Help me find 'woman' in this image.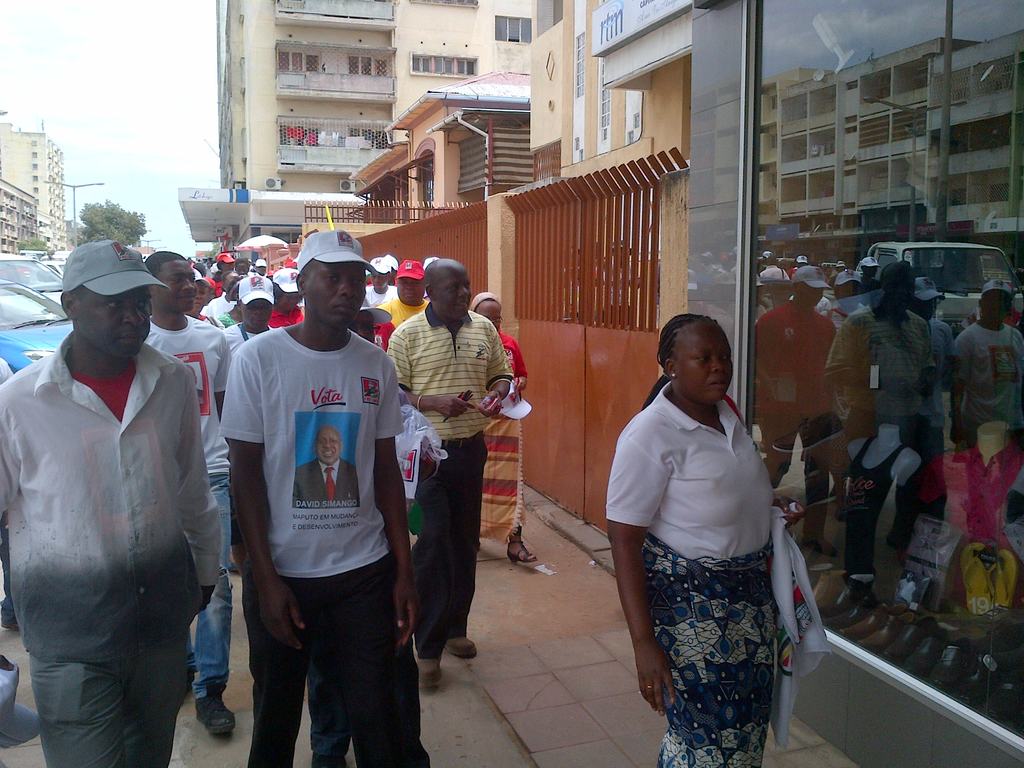
Found it: [472,285,541,574].
